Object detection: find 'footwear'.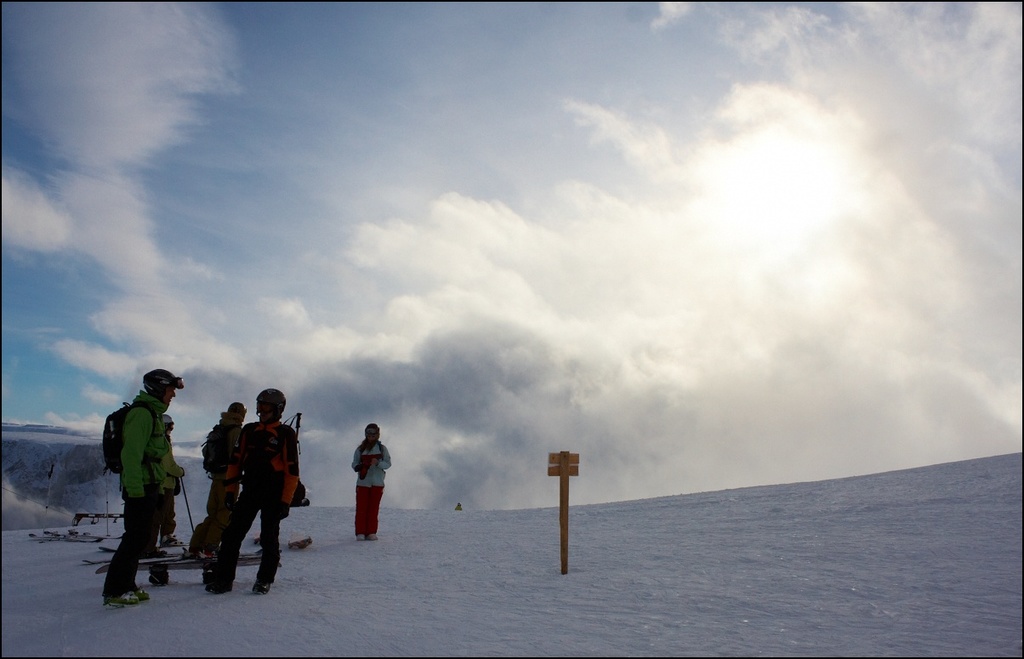
select_region(111, 586, 138, 606).
